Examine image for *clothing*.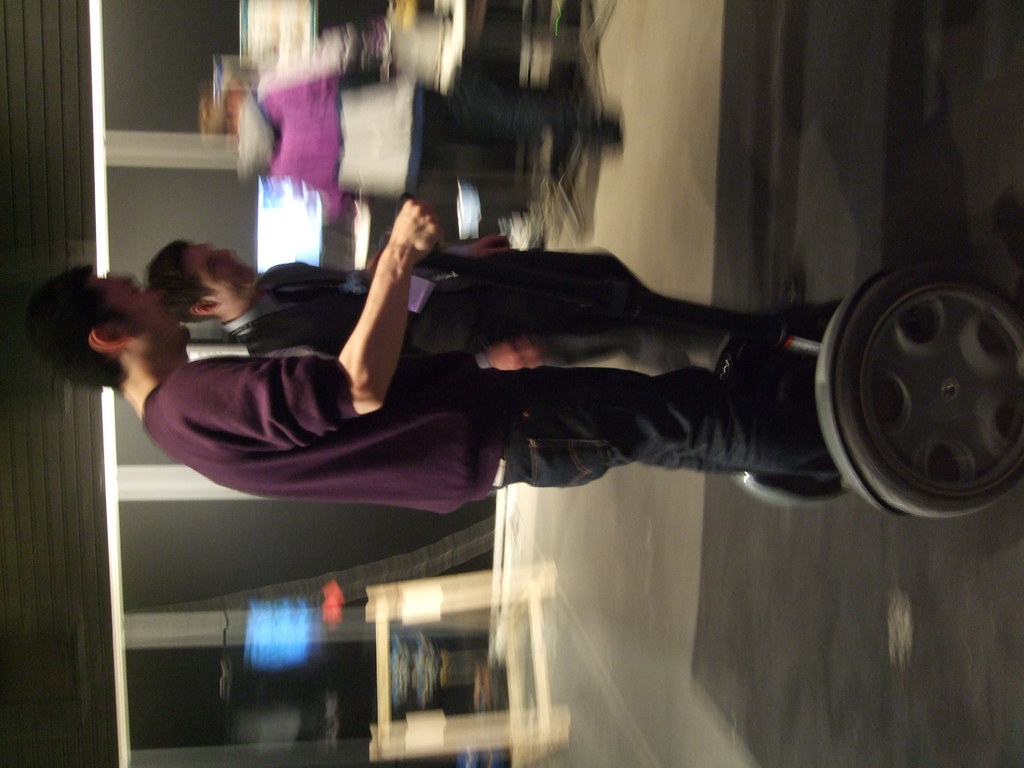
Examination result: x1=223 y1=236 x2=750 y2=379.
